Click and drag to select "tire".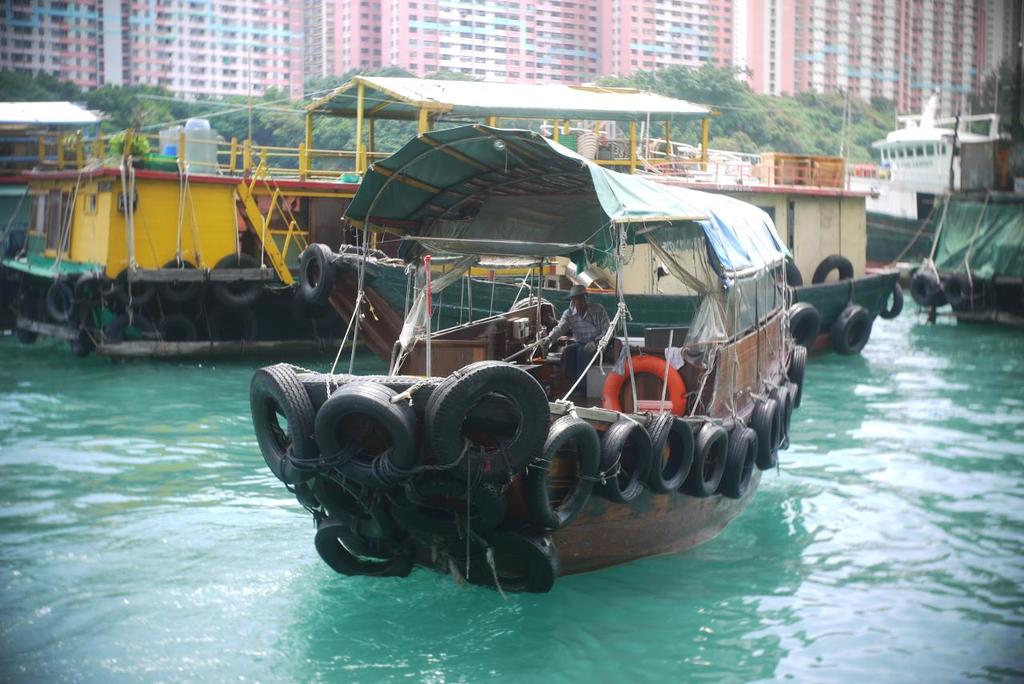
Selection: x1=299, y1=246, x2=336, y2=303.
